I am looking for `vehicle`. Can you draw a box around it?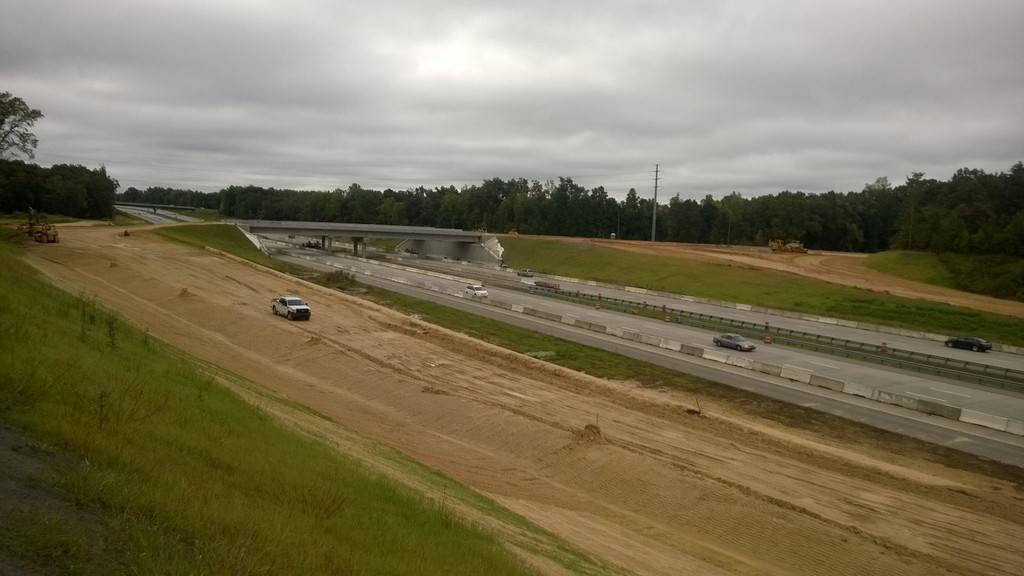
Sure, the bounding box is box(467, 284, 486, 298).
